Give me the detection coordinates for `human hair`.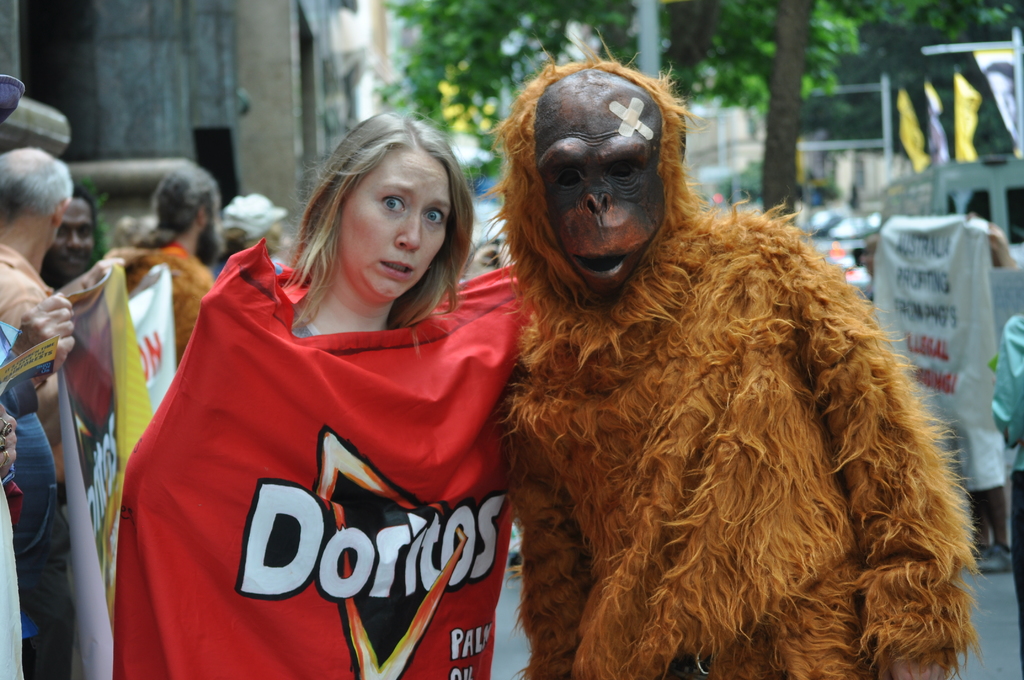
(x1=211, y1=225, x2=280, y2=265).
